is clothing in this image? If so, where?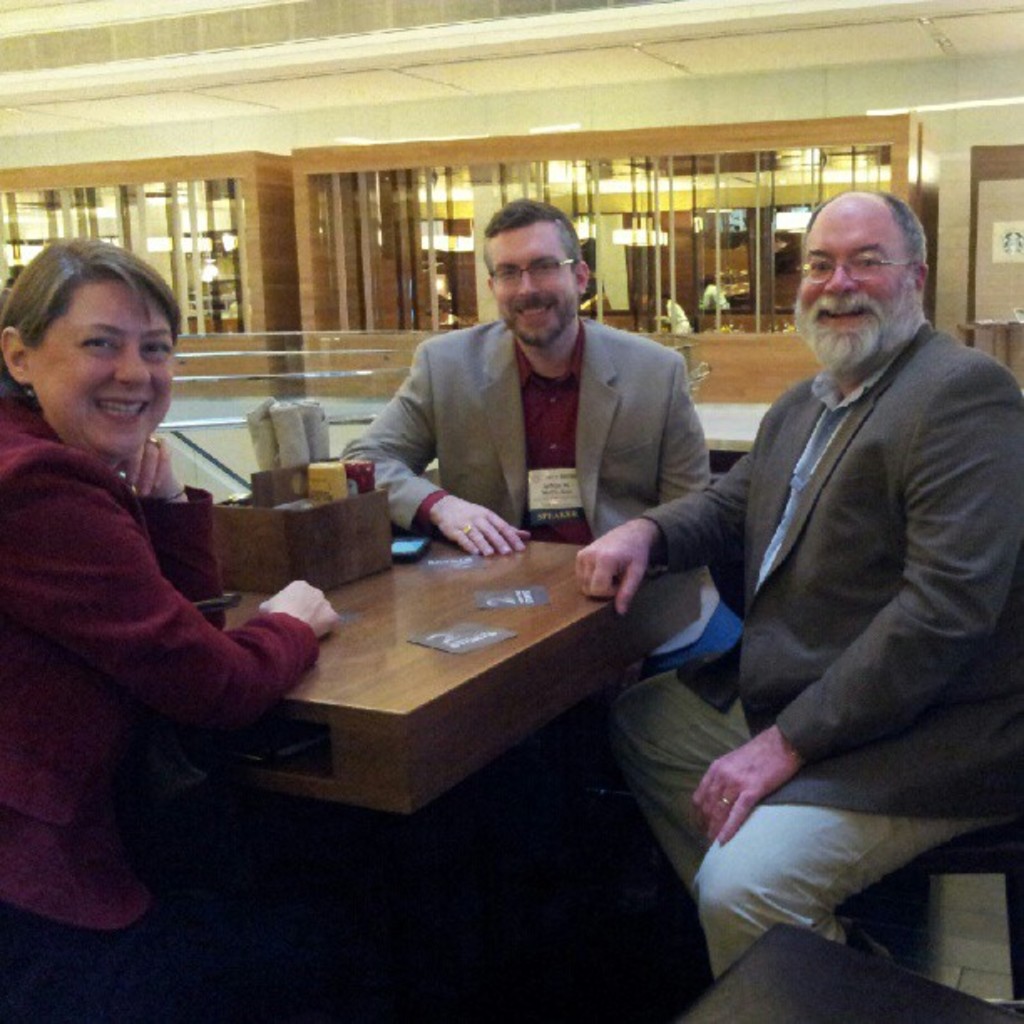
Yes, at [0,387,318,1022].
